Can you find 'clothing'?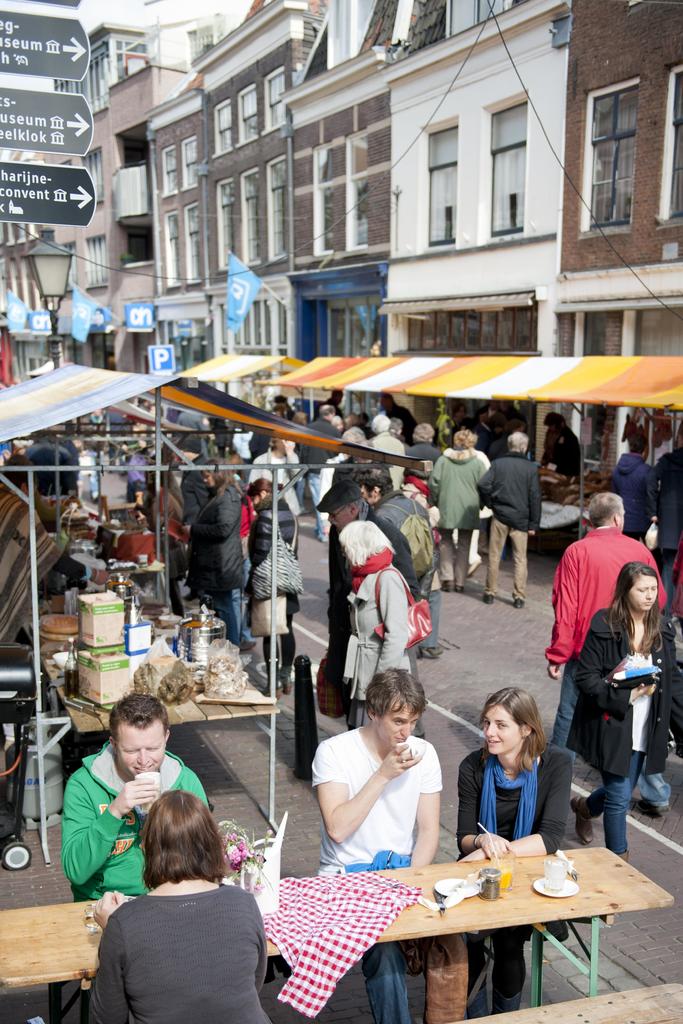
Yes, bounding box: 605 456 657 535.
